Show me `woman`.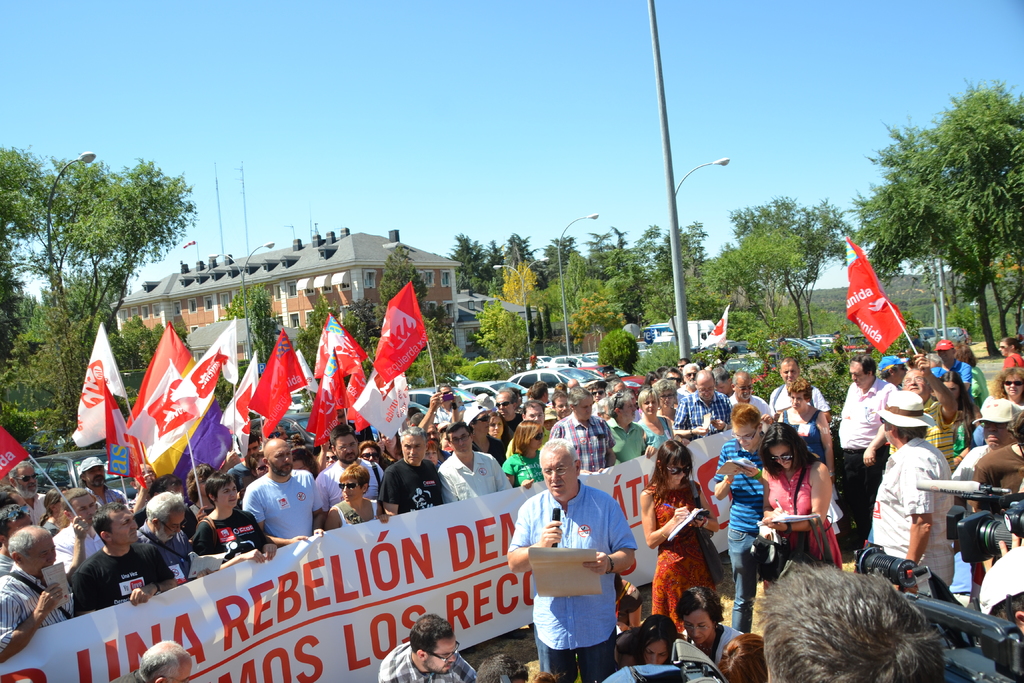
`woman` is here: box=[771, 377, 844, 545].
